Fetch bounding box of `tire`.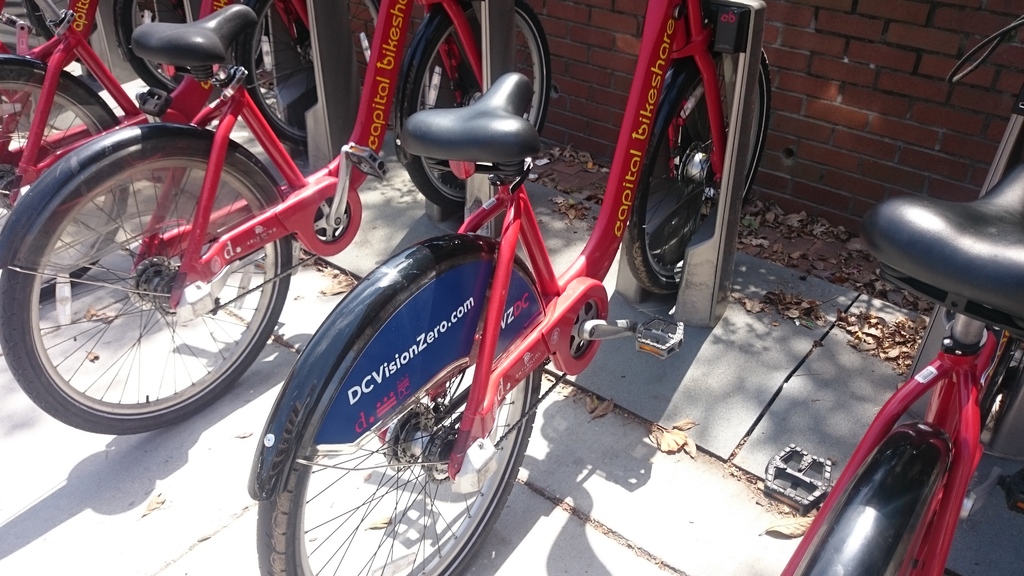
Bbox: 17, 148, 286, 431.
